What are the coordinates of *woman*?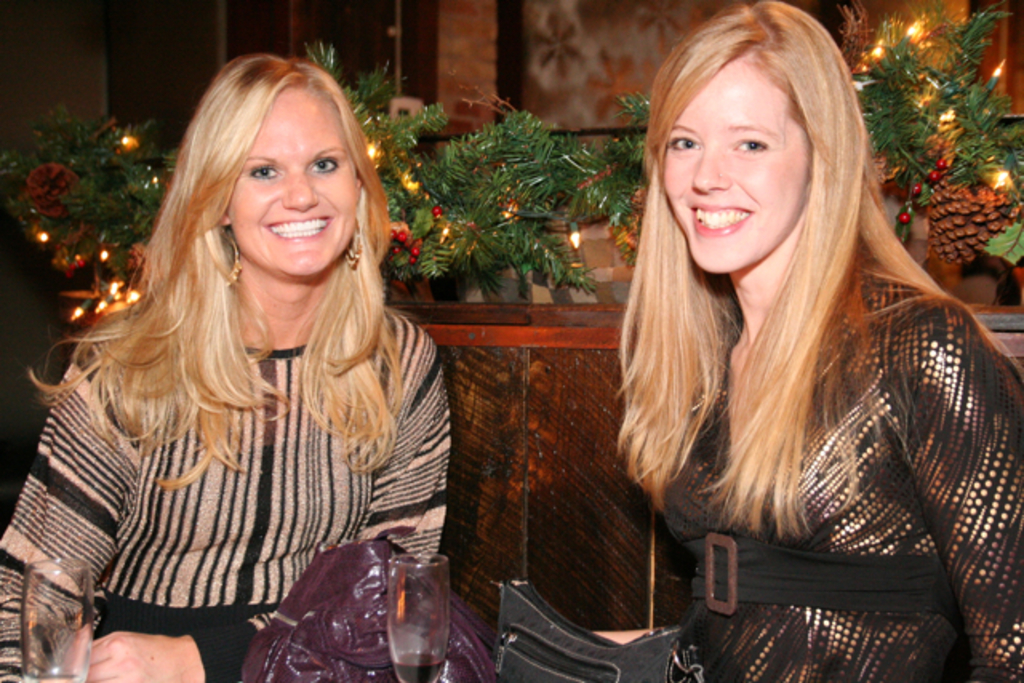
crop(573, 0, 1022, 681).
